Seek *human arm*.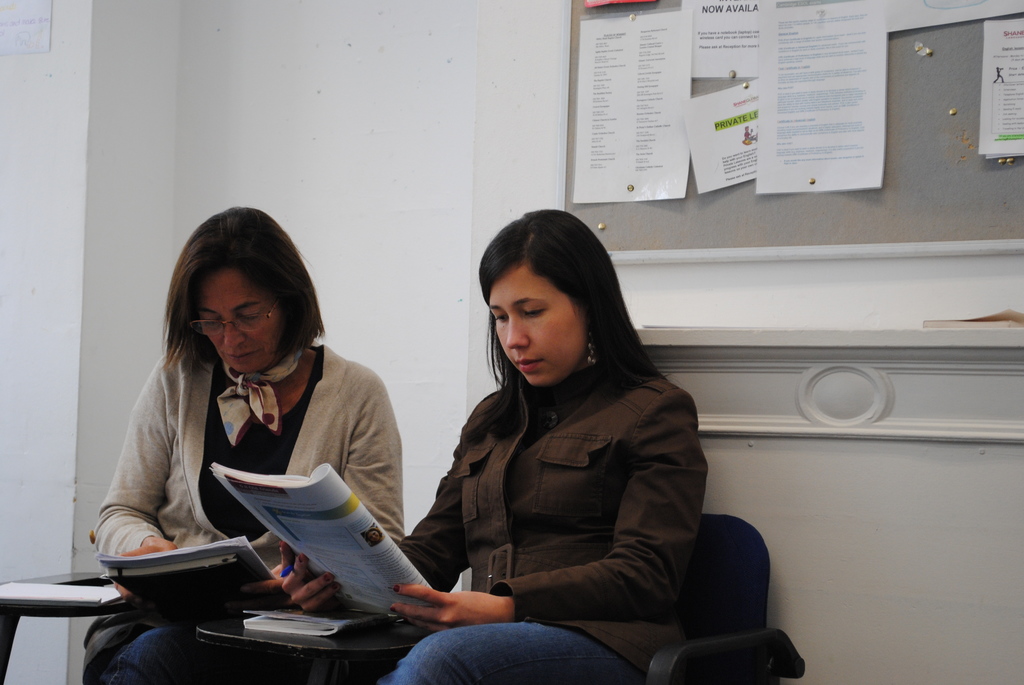
x1=387, y1=387, x2=717, y2=620.
